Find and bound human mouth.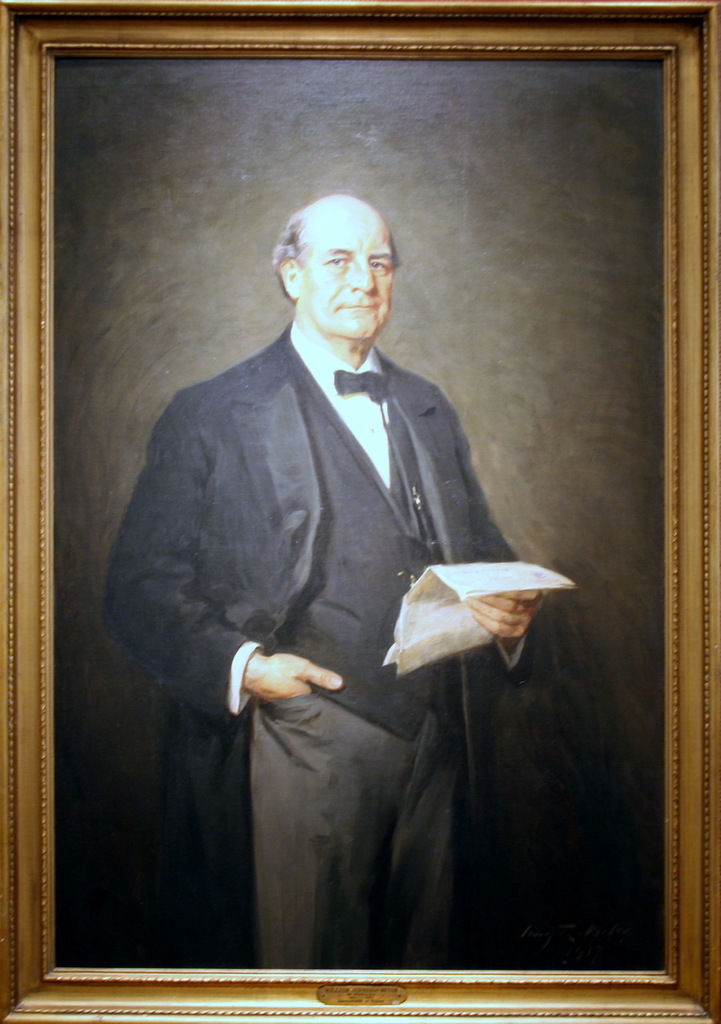
Bound: select_region(334, 297, 382, 318).
